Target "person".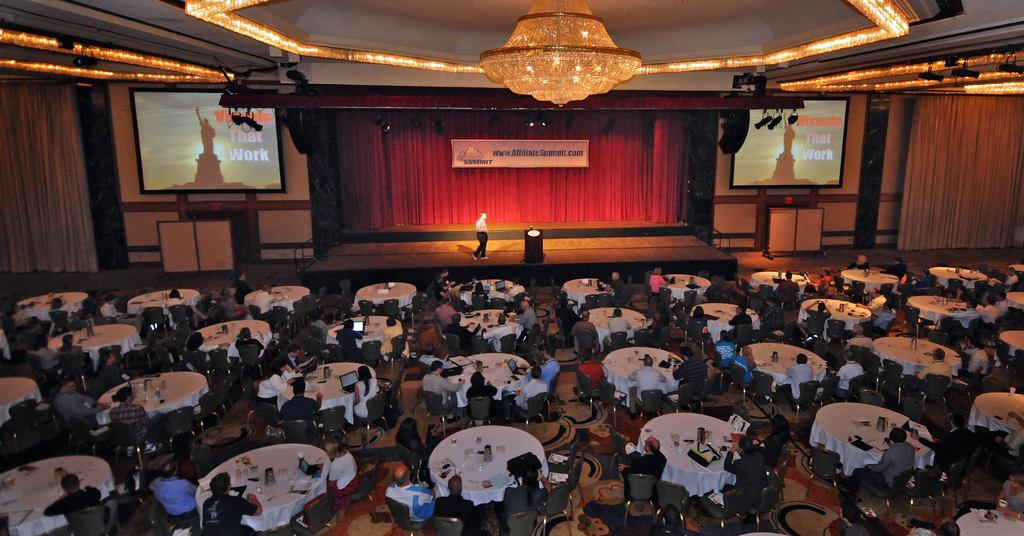
Target region: [left=773, top=354, right=815, bottom=403].
